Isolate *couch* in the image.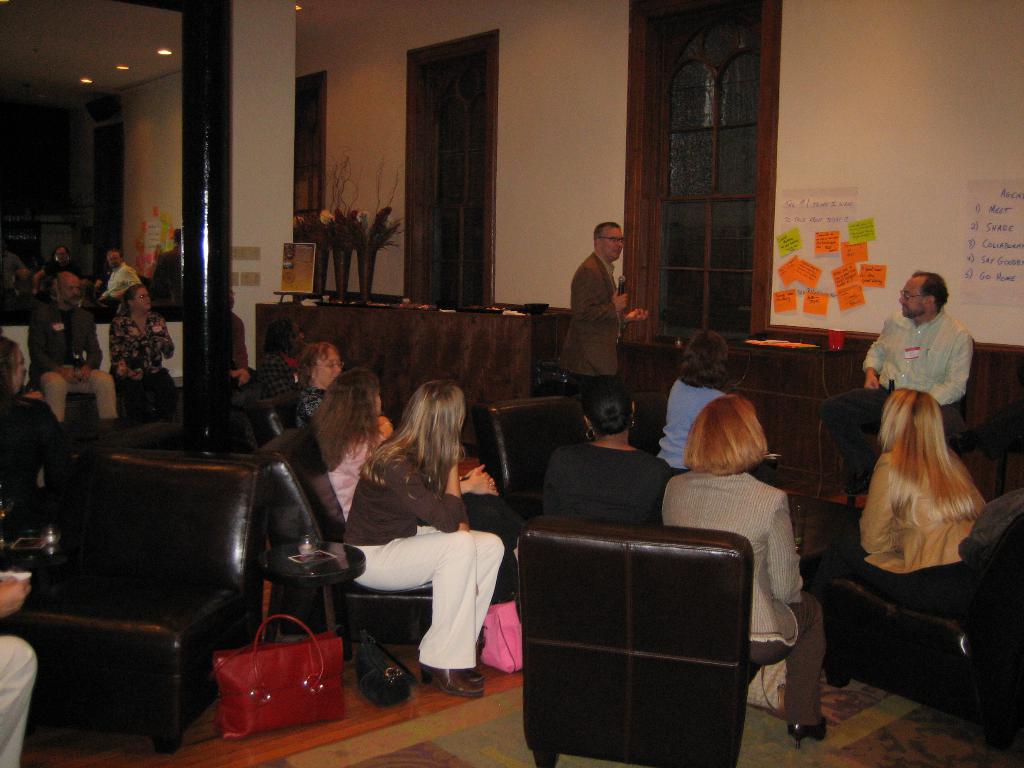
Isolated region: [4,449,257,751].
